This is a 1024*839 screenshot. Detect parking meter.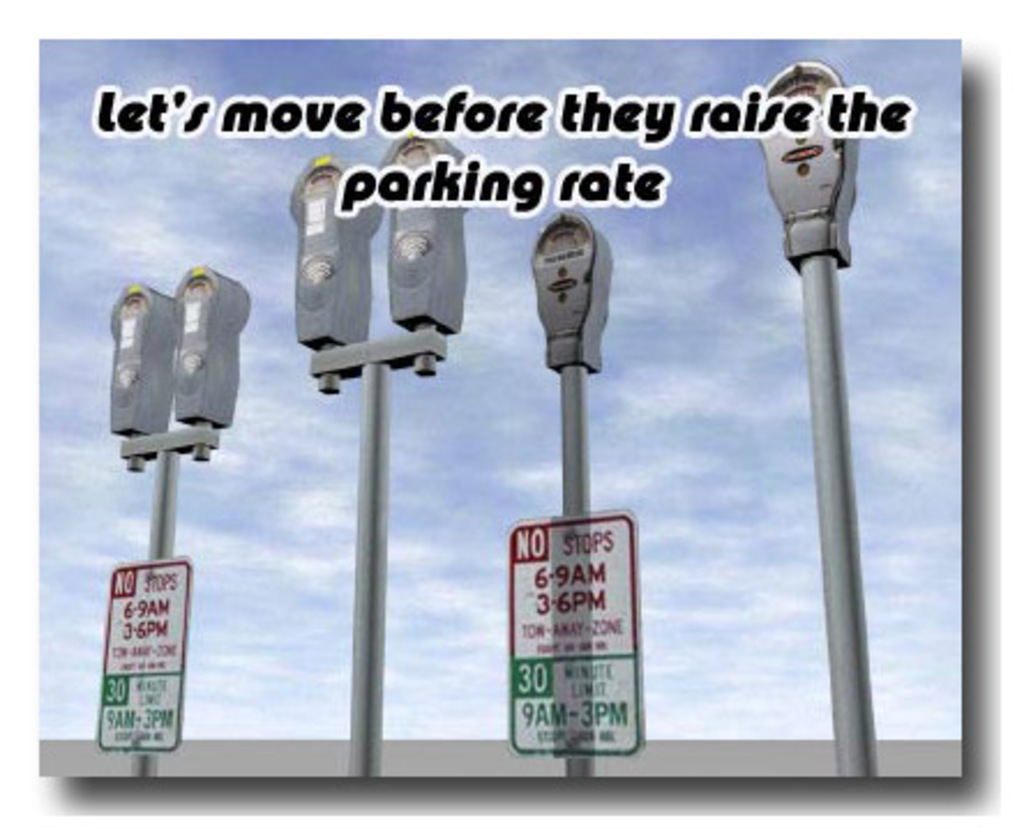
<region>291, 113, 468, 334</region>.
